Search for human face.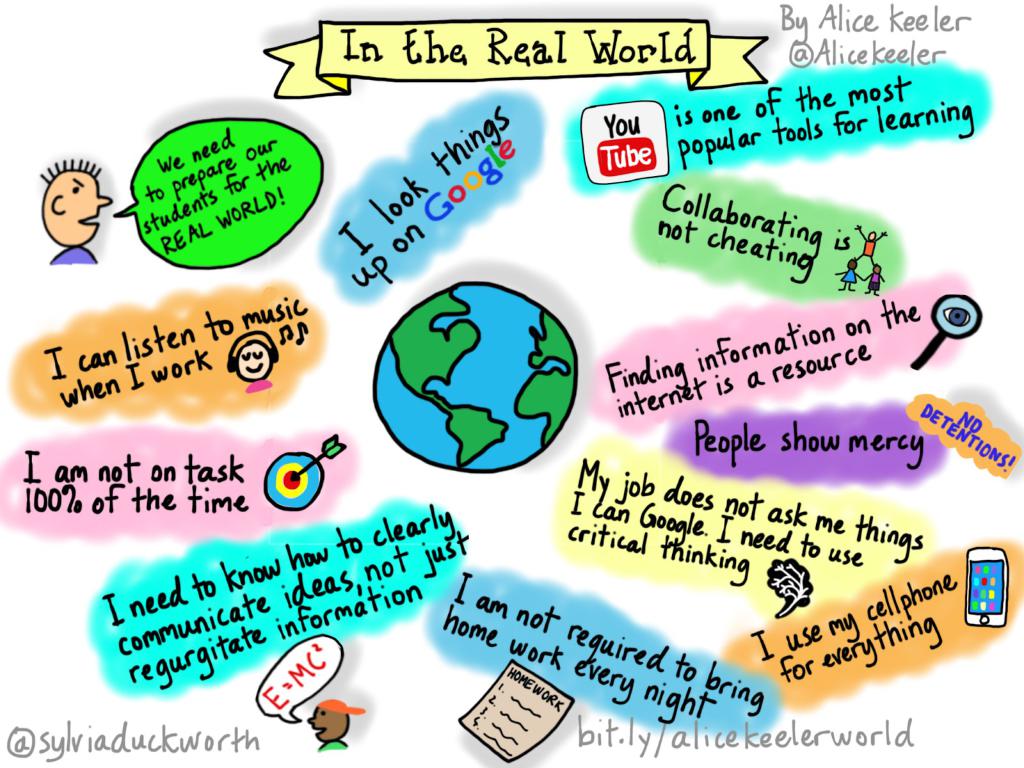
Found at [64,168,102,243].
